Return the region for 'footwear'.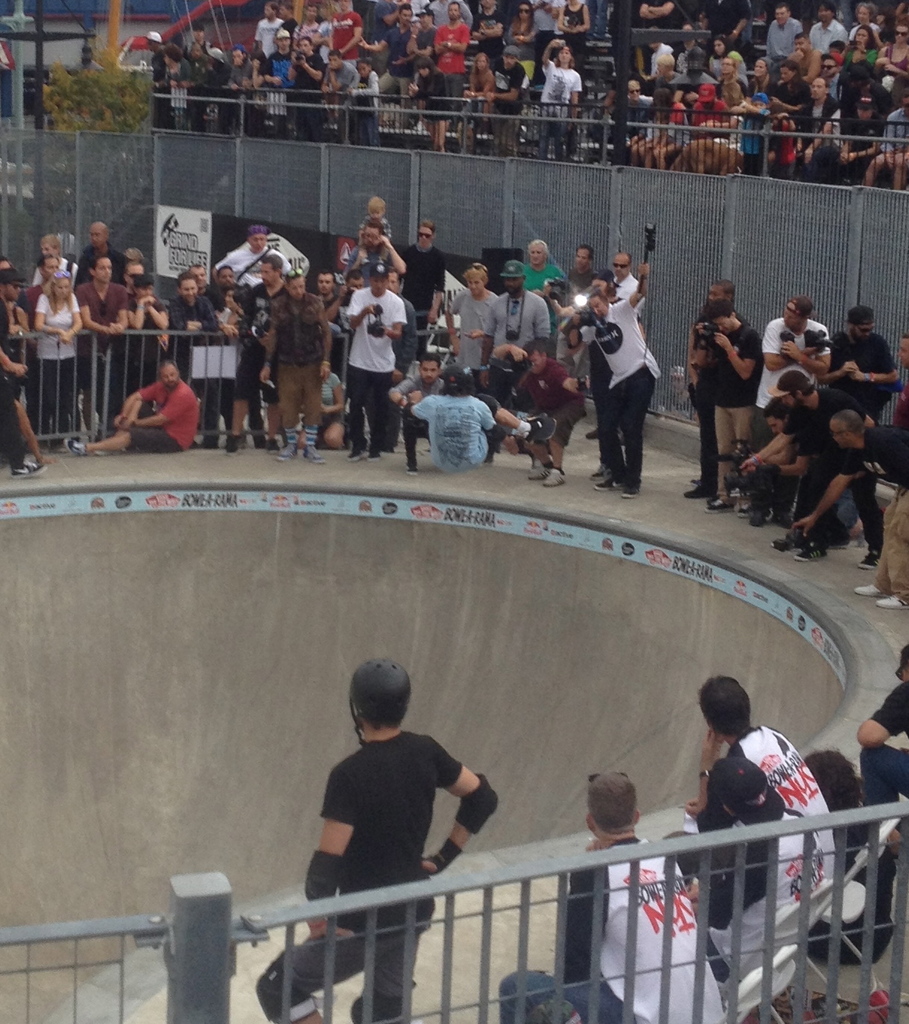
x1=798 y1=536 x2=837 y2=565.
